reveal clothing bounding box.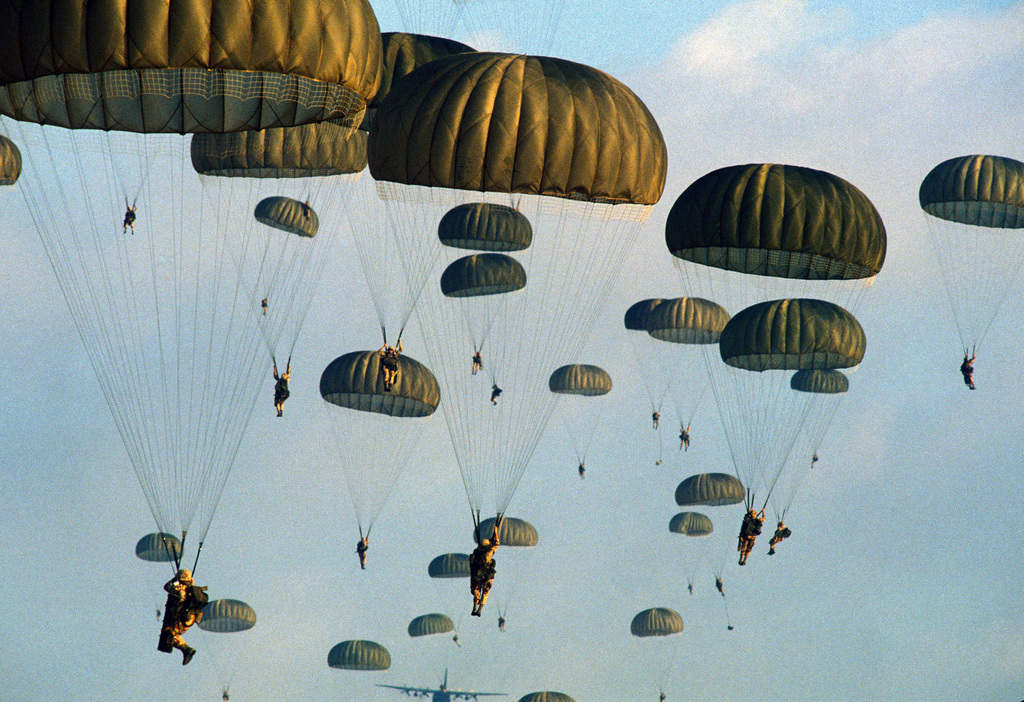
Revealed: (741, 516, 767, 557).
